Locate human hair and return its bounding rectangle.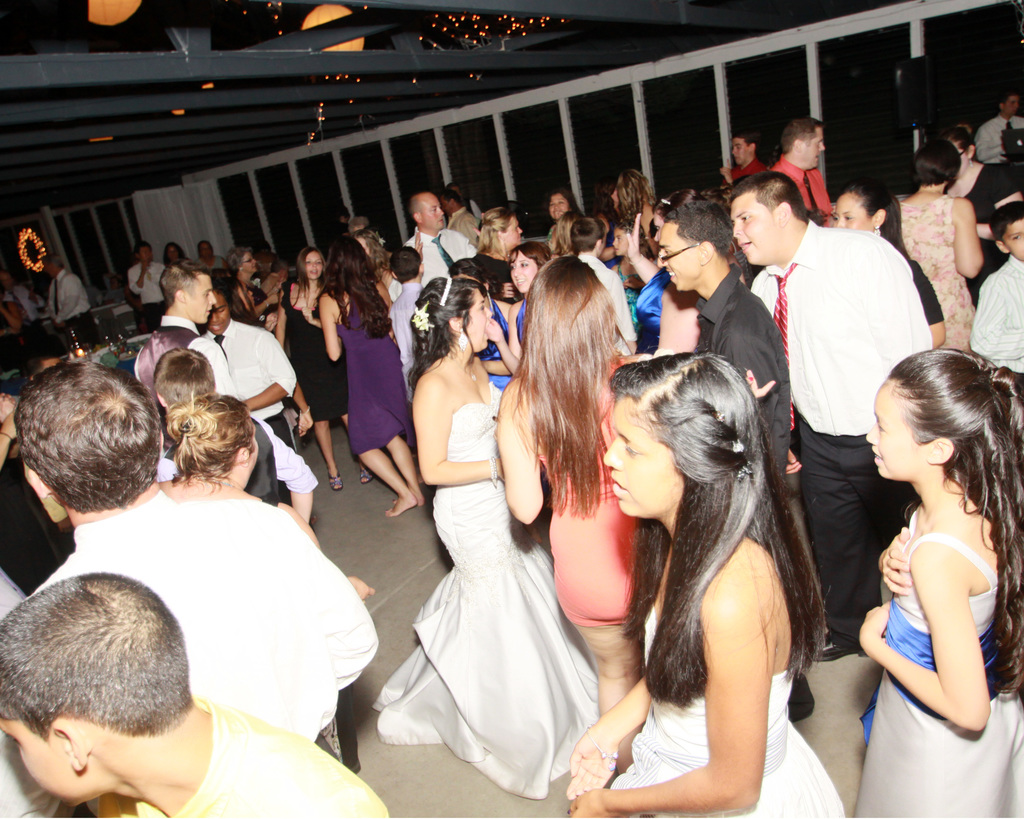
crop(505, 257, 636, 511).
